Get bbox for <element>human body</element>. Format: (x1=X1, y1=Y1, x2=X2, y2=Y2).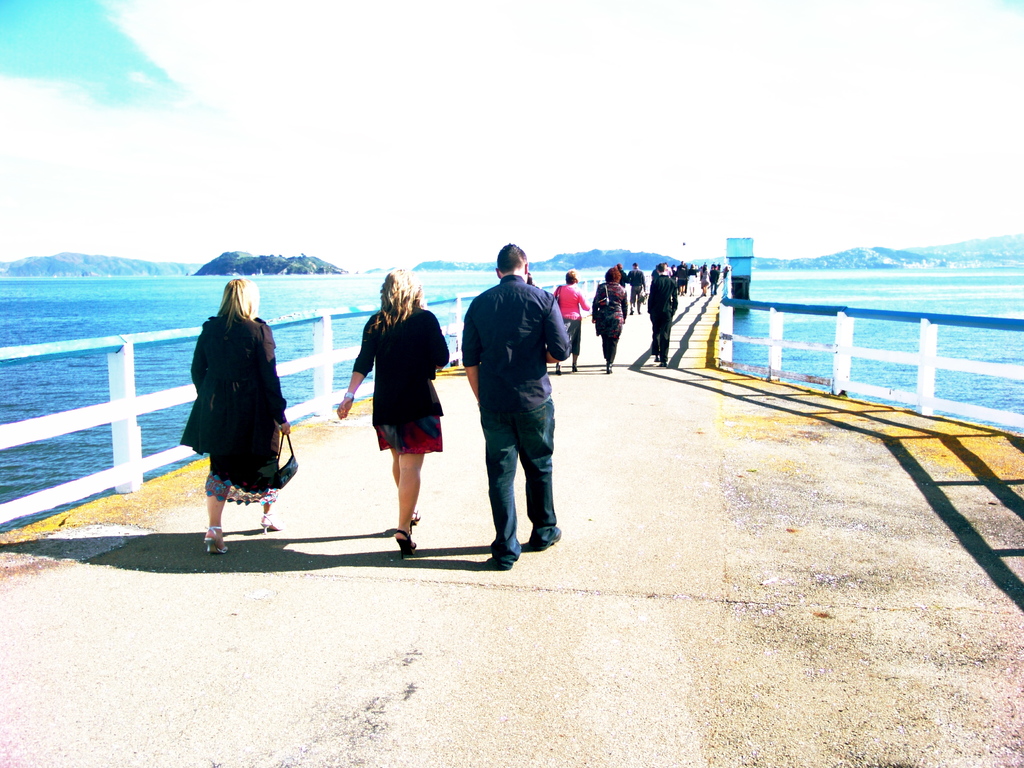
(x1=625, y1=267, x2=646, y2=315).
